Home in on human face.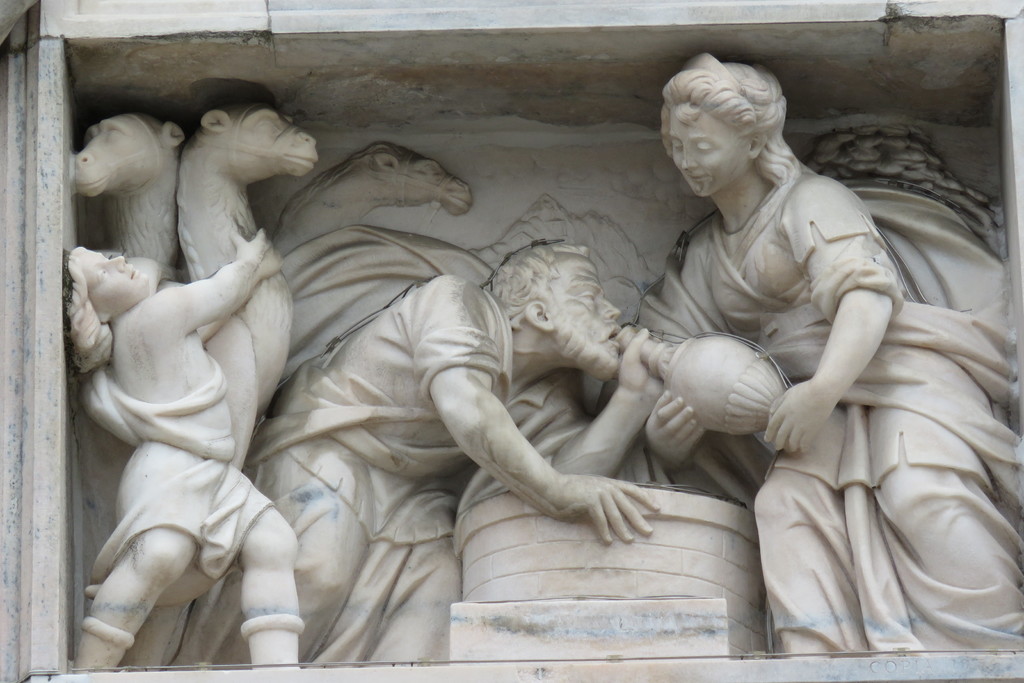
Homed in at <bbox>81, 254, 148, 320</bbox>.
